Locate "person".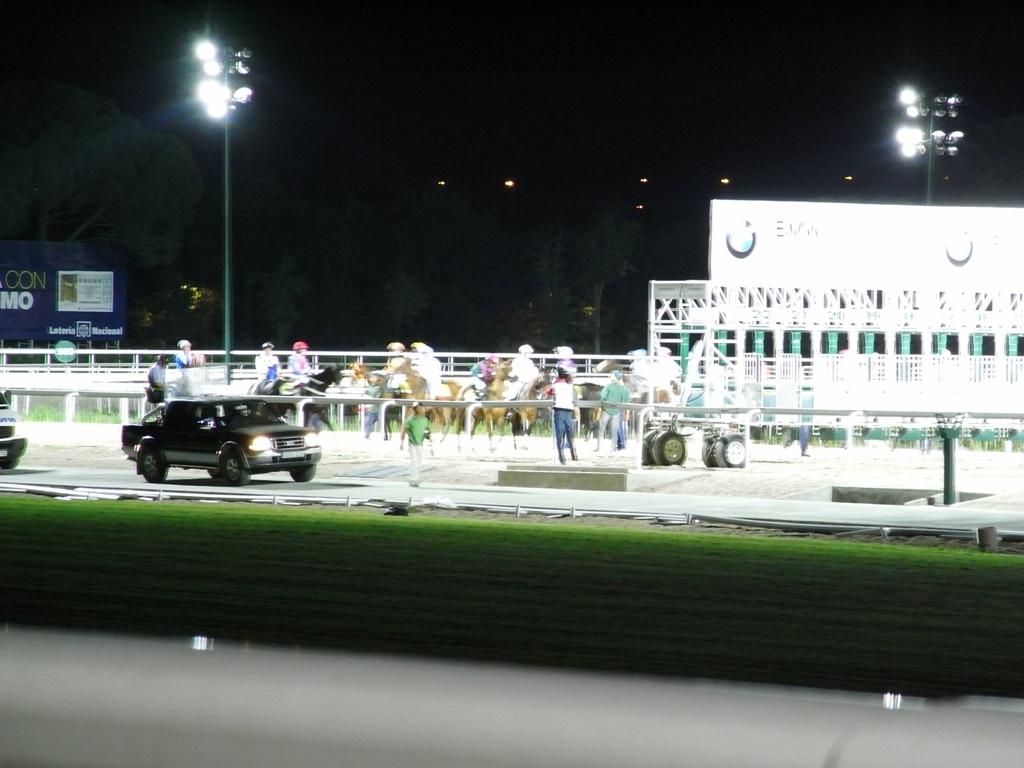
Bounding box: x1=145, y1=350, x2=173, y2=398.
